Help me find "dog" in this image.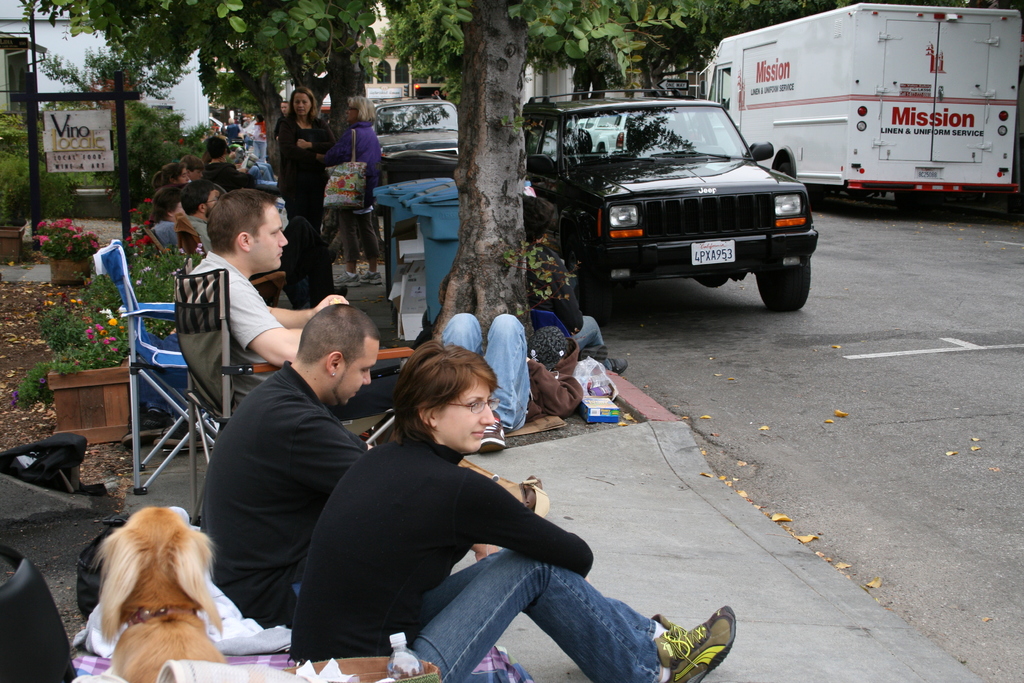
Found it: crop(91, 503, 230, 682).
